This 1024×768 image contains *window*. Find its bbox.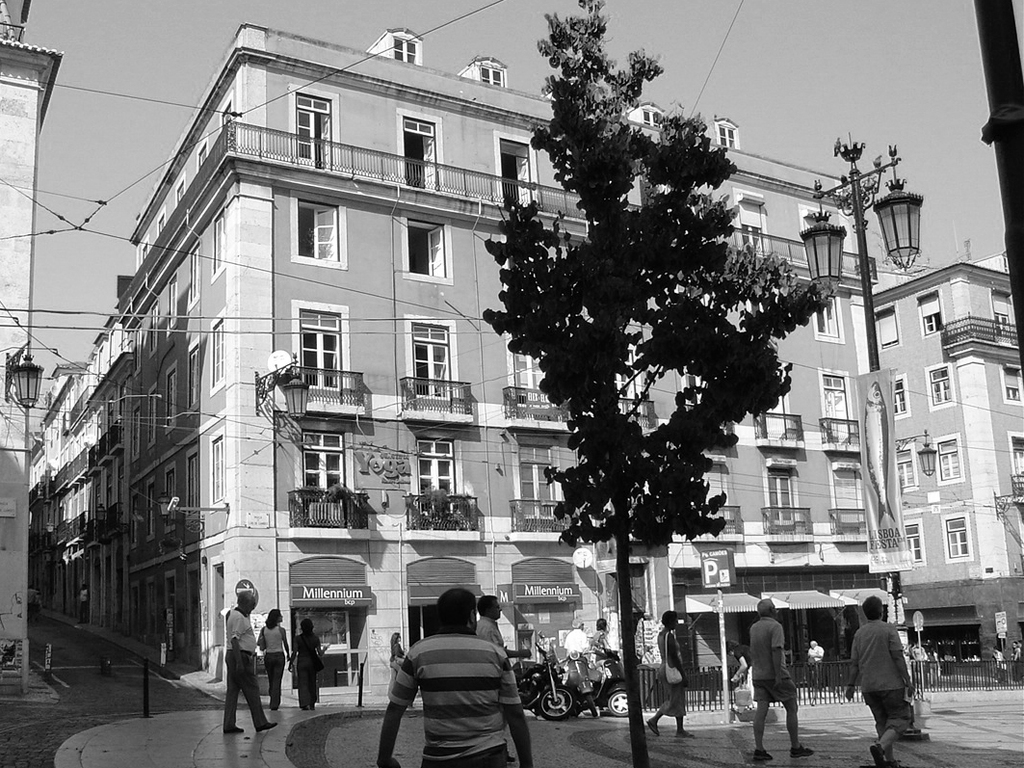
[893, 440, 917, 490].
